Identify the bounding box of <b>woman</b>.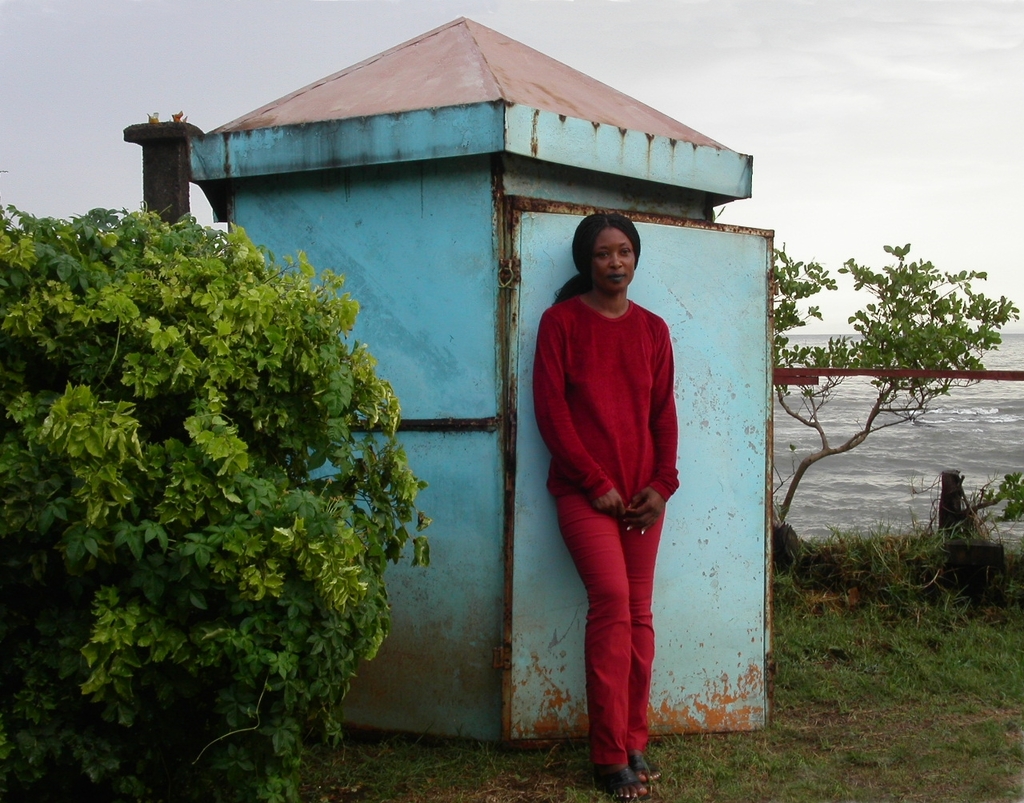
{"left": 518, "top": 189, "right": 687, "bottom": 765}.
